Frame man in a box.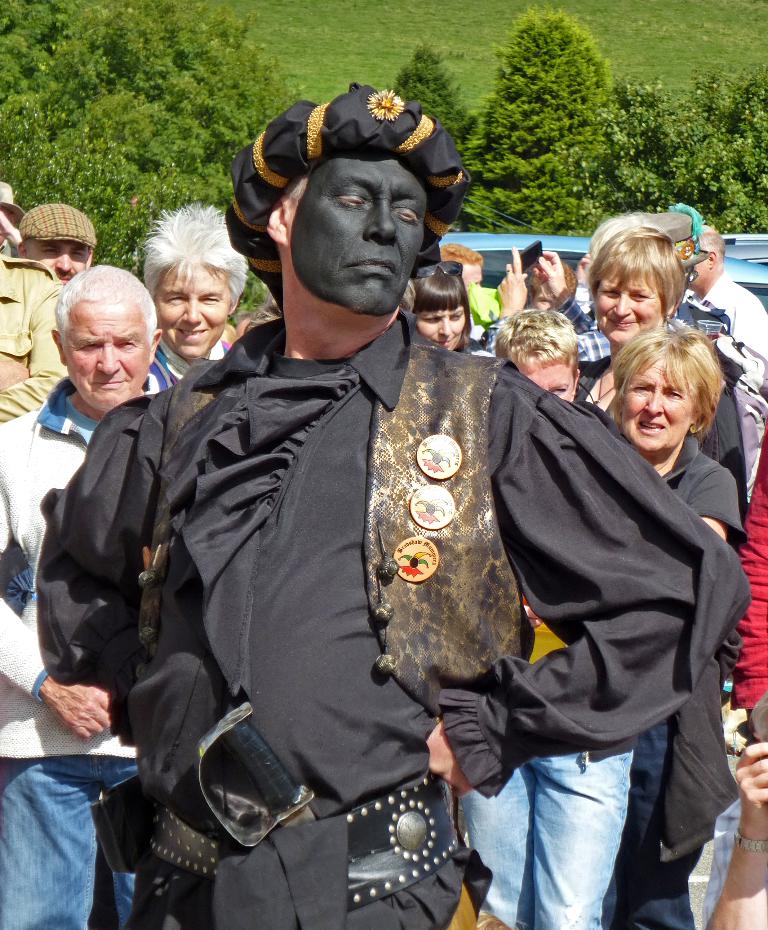
bbox=[8, 198, 95, 279].
